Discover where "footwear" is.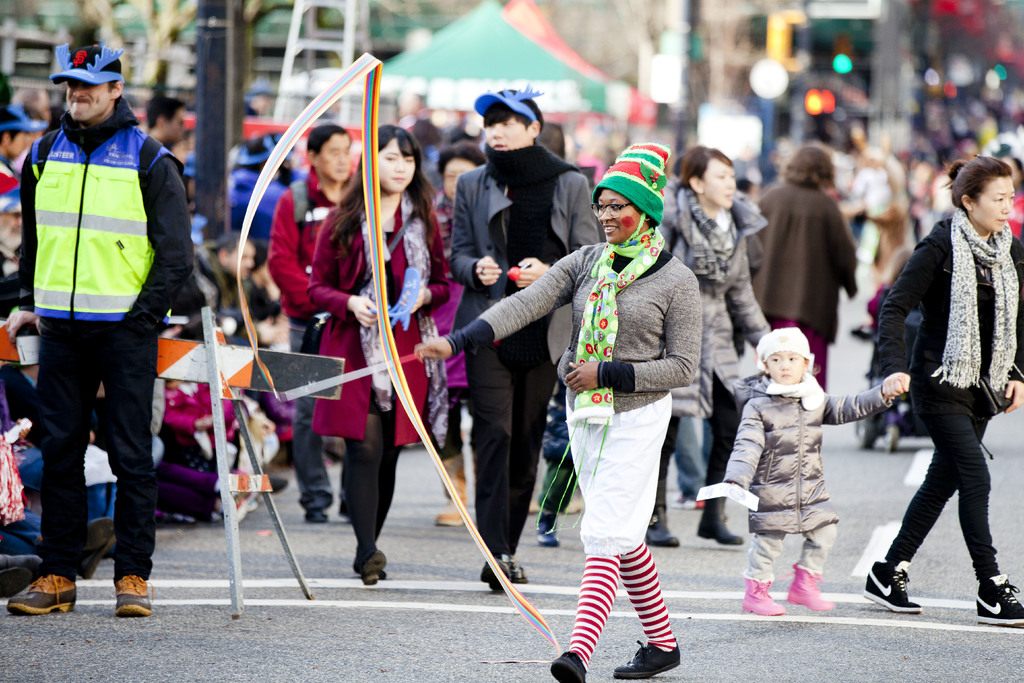
Discovered at l=435, t=451, r=470, b=530.
